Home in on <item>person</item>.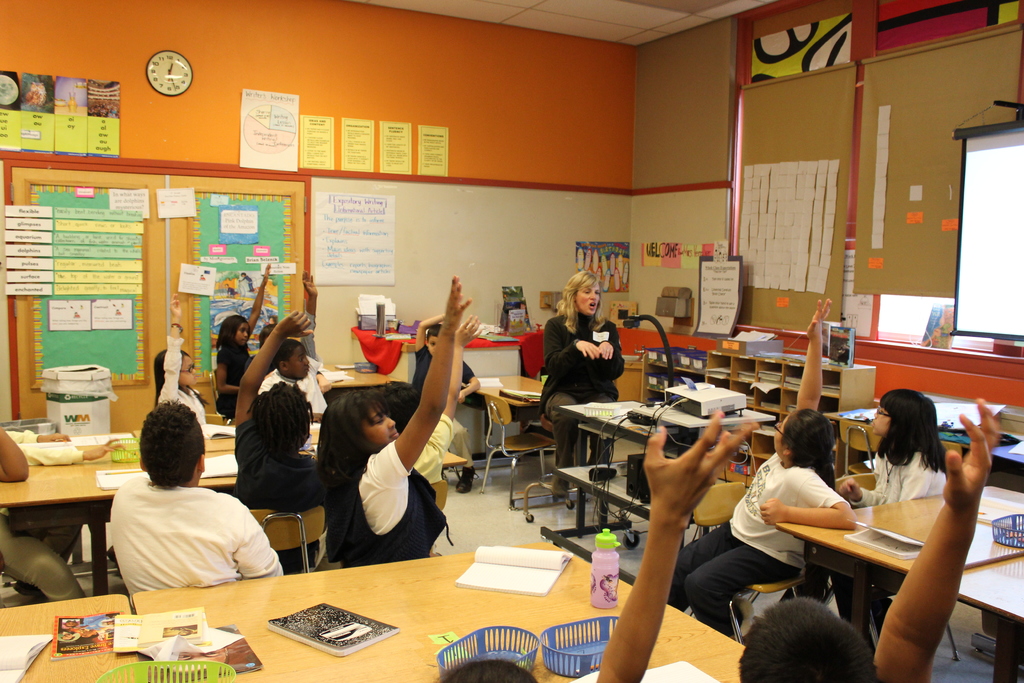
Homed in at bbox=(147, 297, 209, 421).
